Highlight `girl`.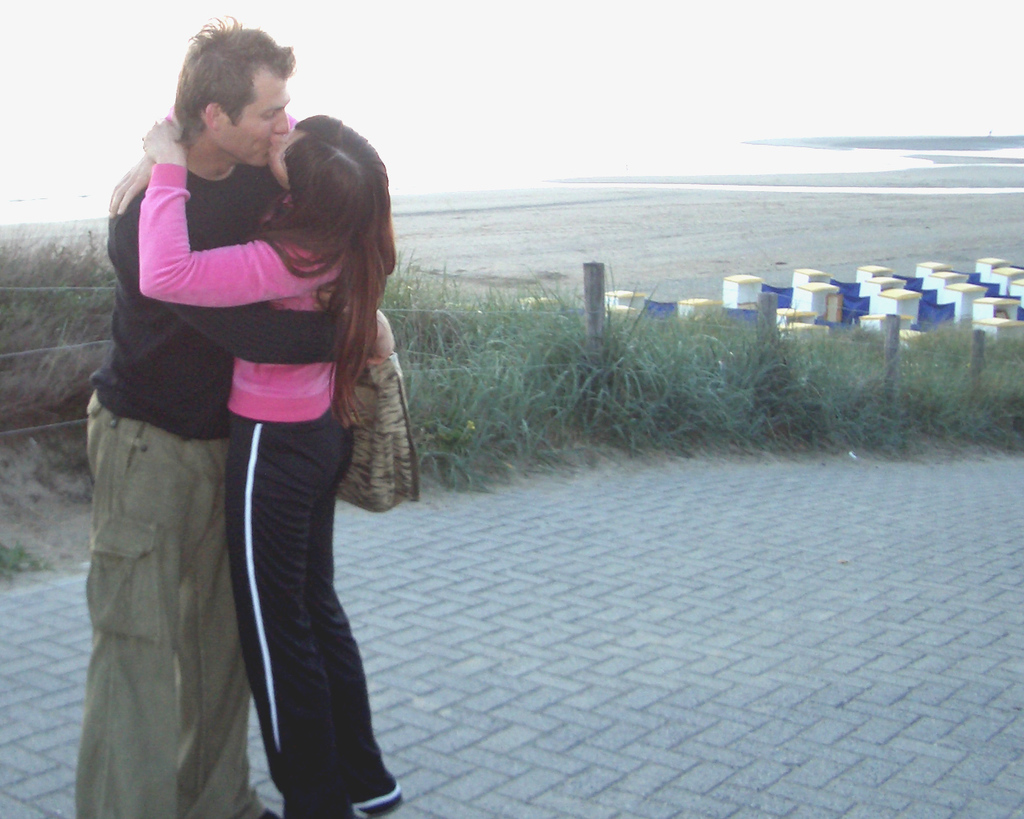
Highlighted region: 107,101,394,818.
